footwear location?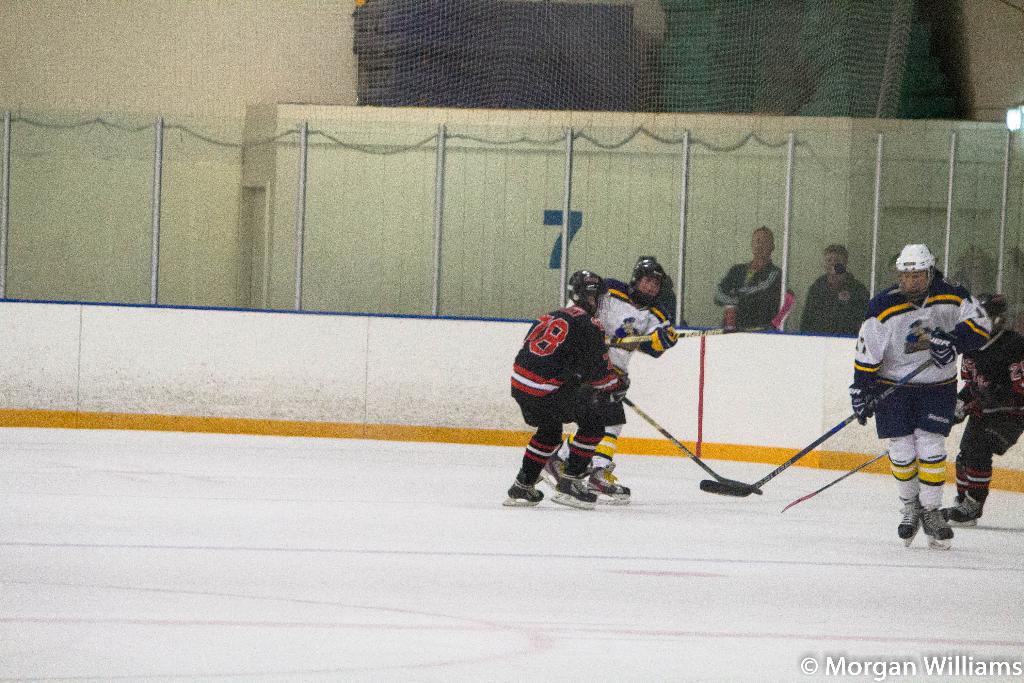
[left=555, top=470, right=595, bottom=502]
